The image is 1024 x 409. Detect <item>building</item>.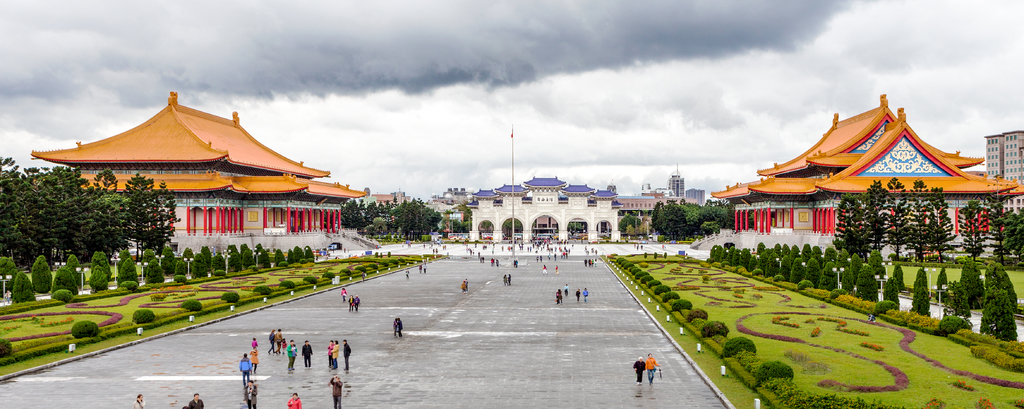
Detection: l=985, t=129, r=1023, b=214.
